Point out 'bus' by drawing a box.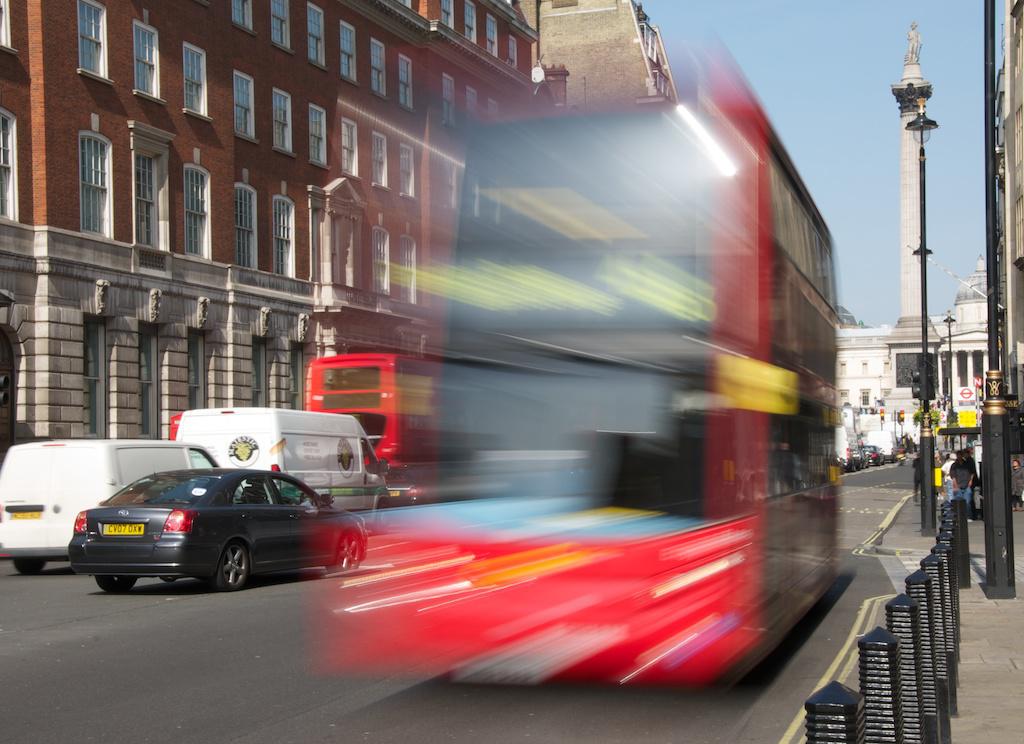
locate(299, 345, 445, 466).
